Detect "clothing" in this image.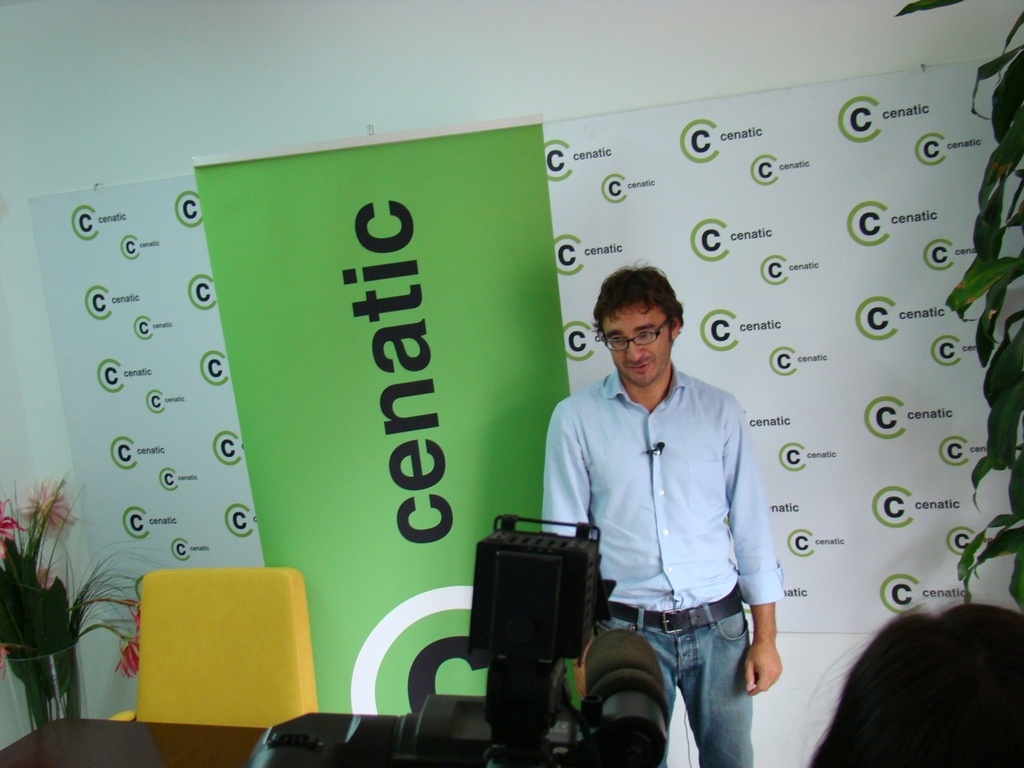
Detection: bbox=[544, 377, 782, 767].
